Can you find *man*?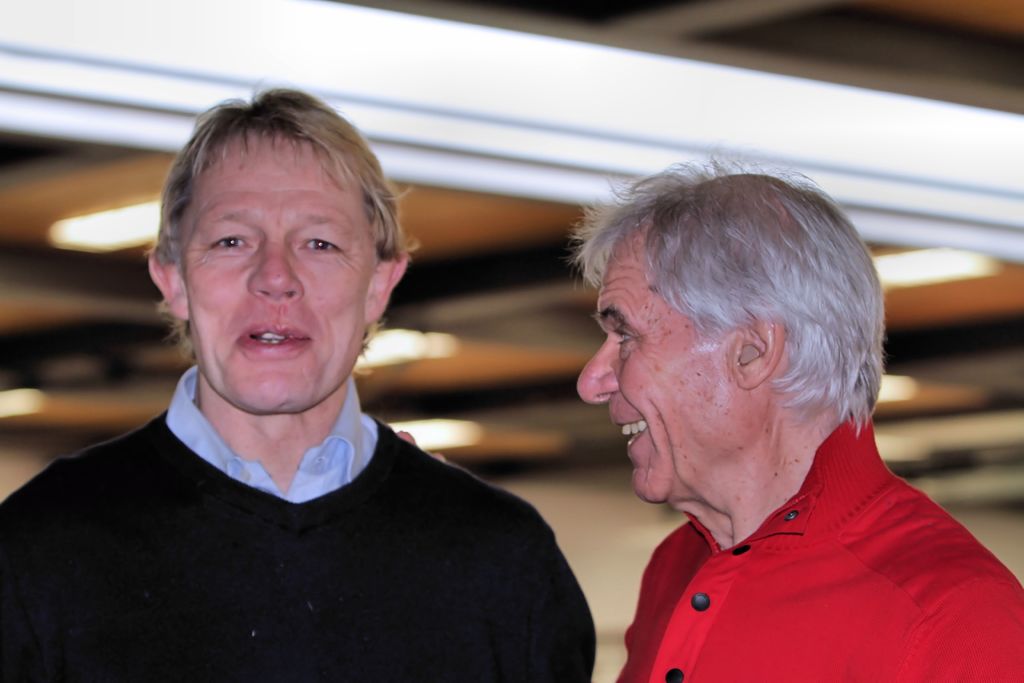
Yes, bounding box: [left=577, top=159, right=1023, bottom=682].
